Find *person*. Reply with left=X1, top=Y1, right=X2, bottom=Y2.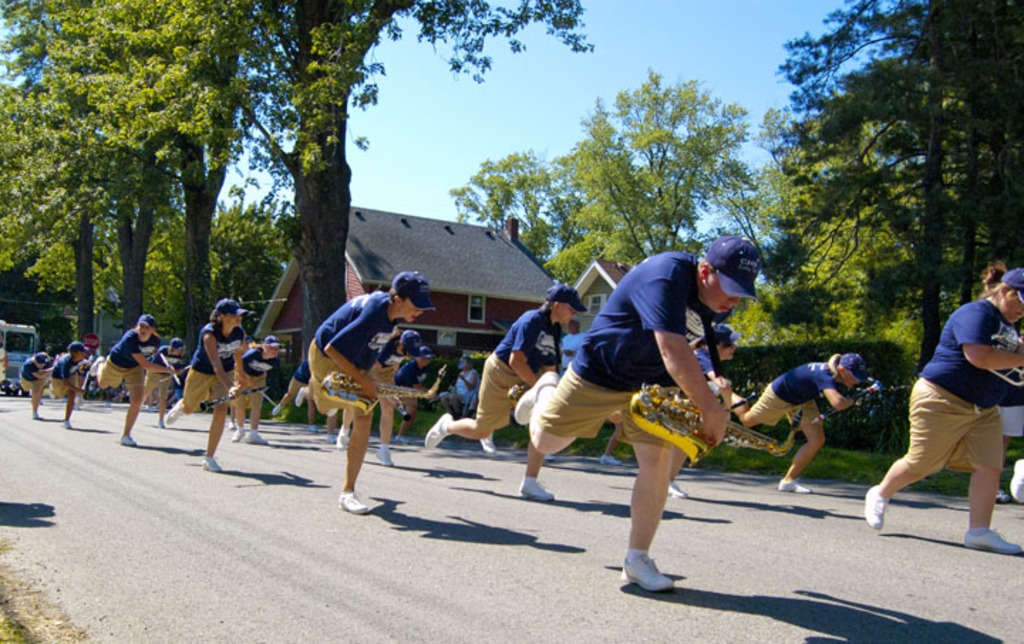
left=310, top=270, right=424, bottom=509.
